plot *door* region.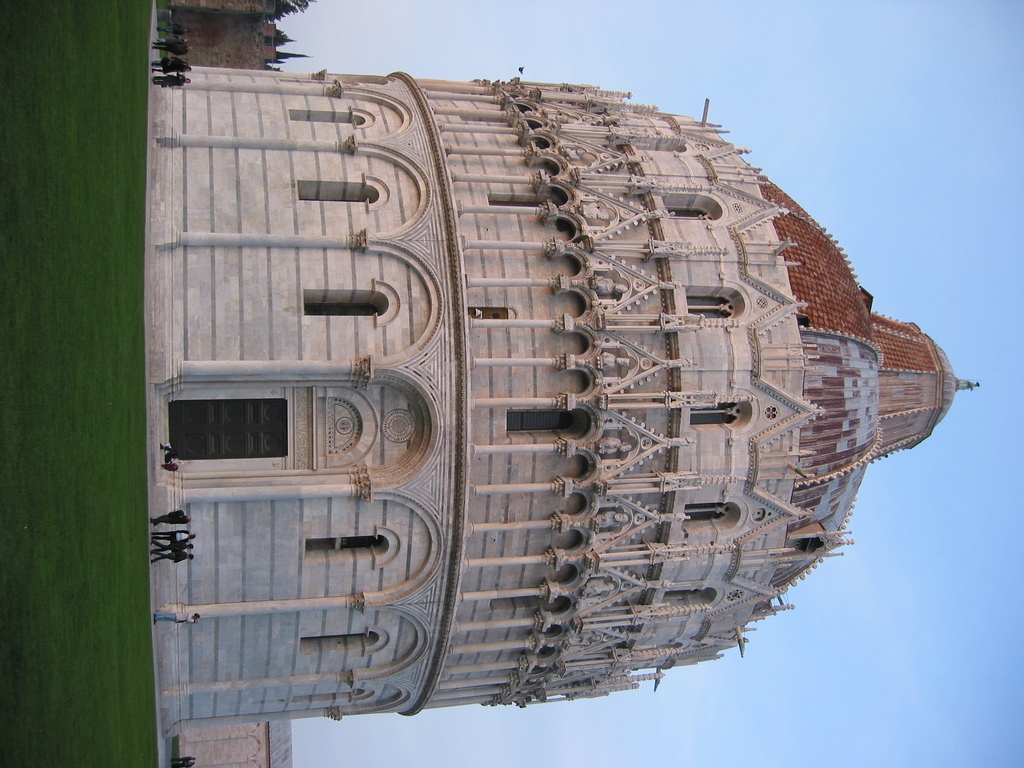
Plotted at box(165, 392, 285, 456).
